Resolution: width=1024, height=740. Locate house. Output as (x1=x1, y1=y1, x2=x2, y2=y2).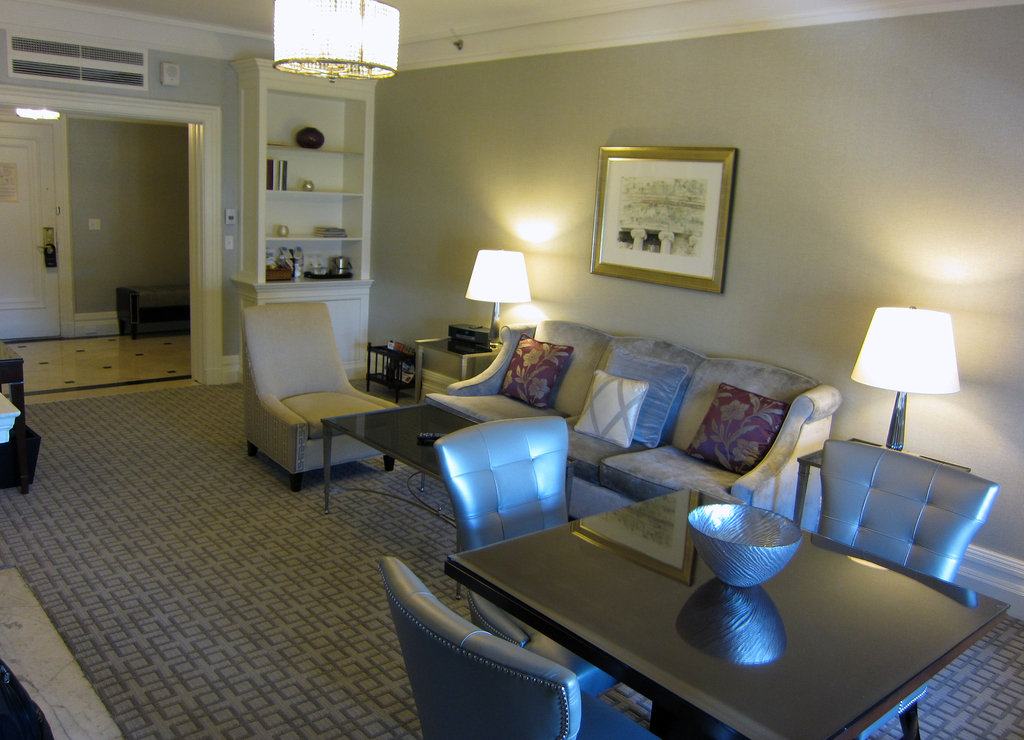
(x1=0, y1=0, x2=1023, y2=660).
